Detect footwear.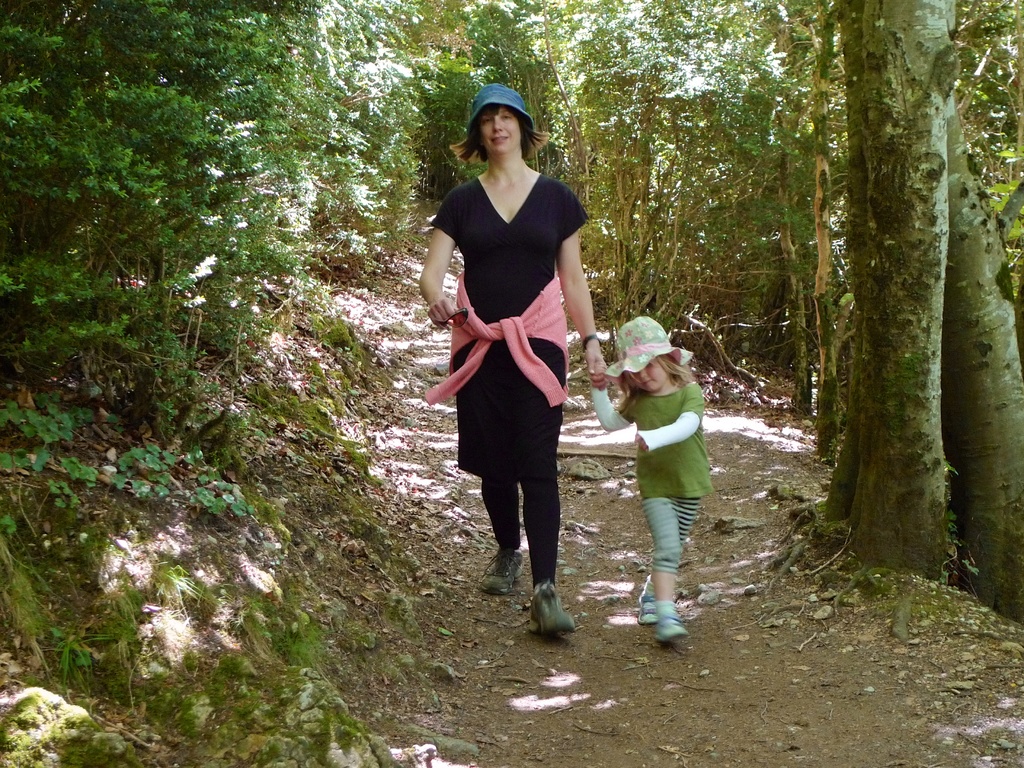
Detected at left=641, top=594, right=657, bottom=630.
